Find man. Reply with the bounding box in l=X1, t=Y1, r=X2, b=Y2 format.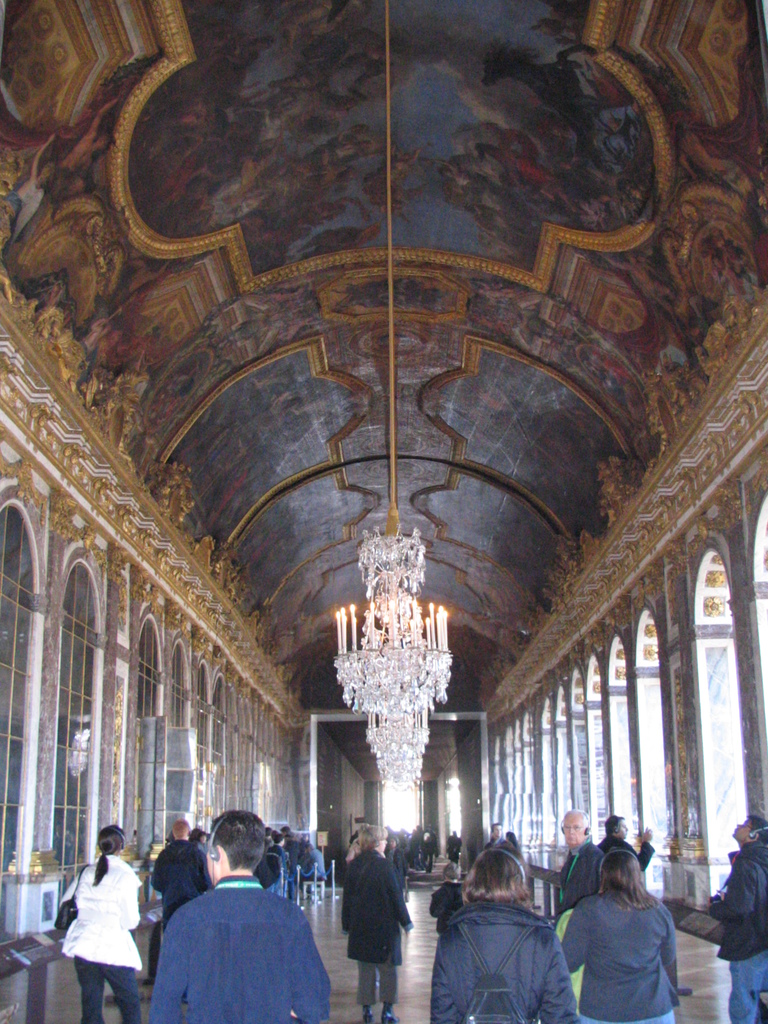
l=662, t=808, r=767, b=1023.
